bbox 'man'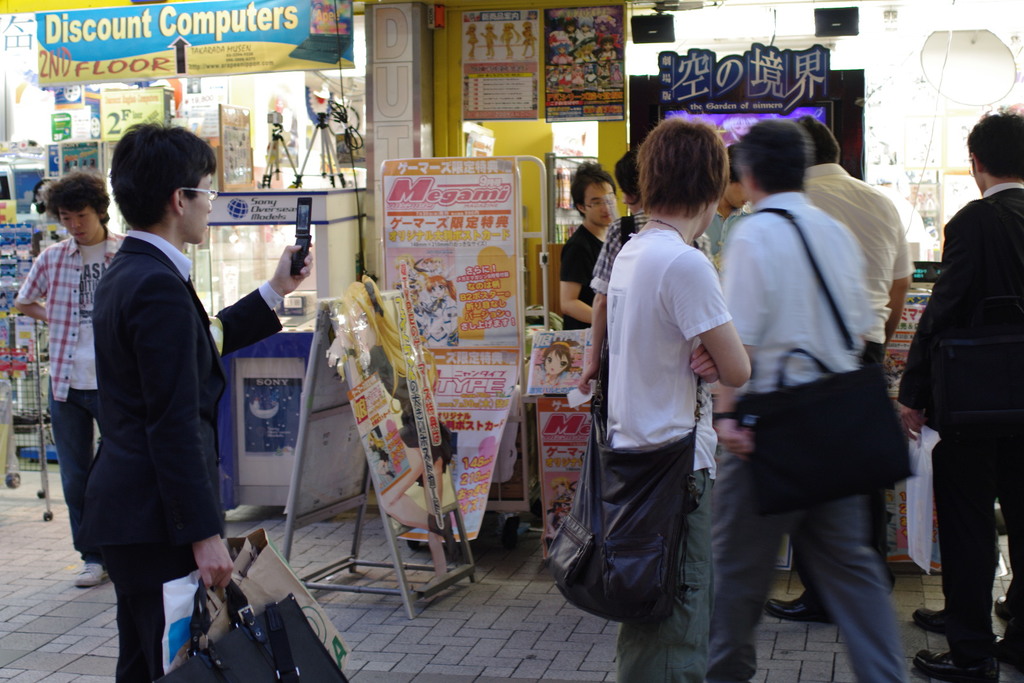
box(13, 165, 127, 586)
